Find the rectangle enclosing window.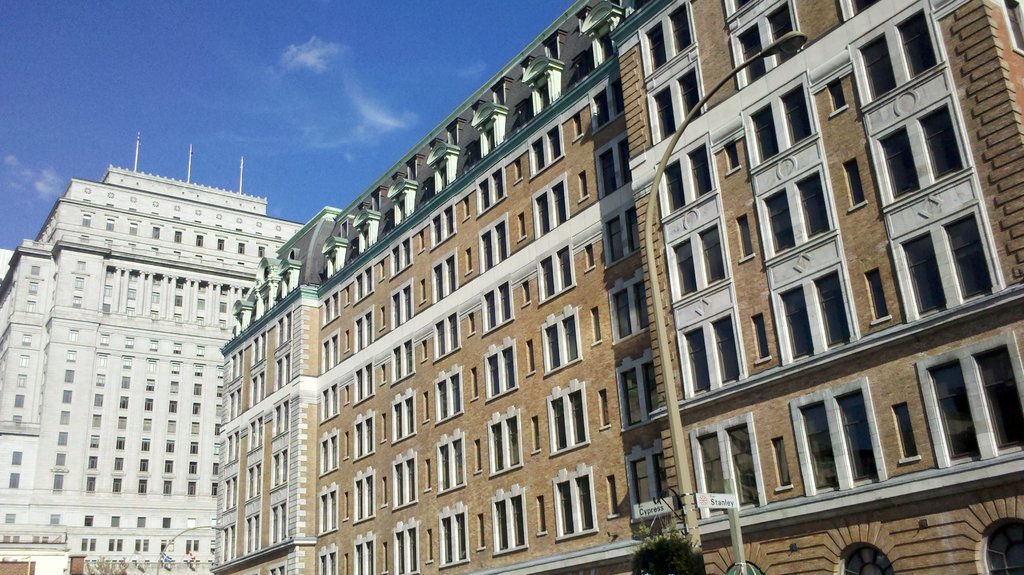
box(589, 79, 622, 131).
